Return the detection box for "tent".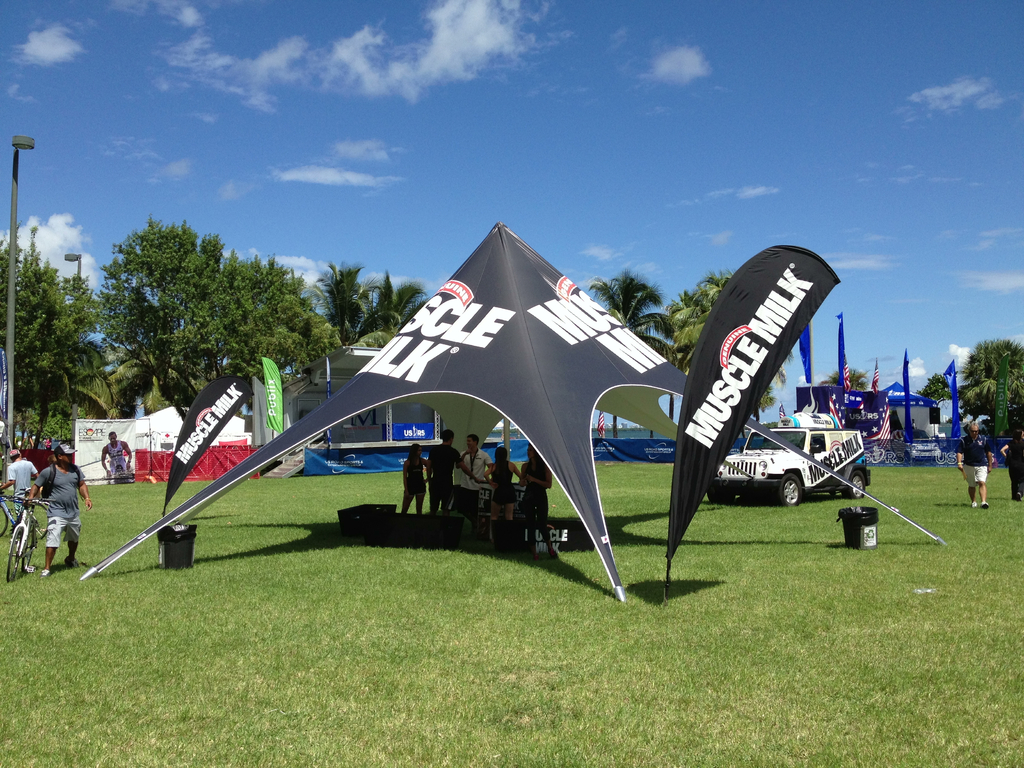
crop(81, 221, 956, 591).
